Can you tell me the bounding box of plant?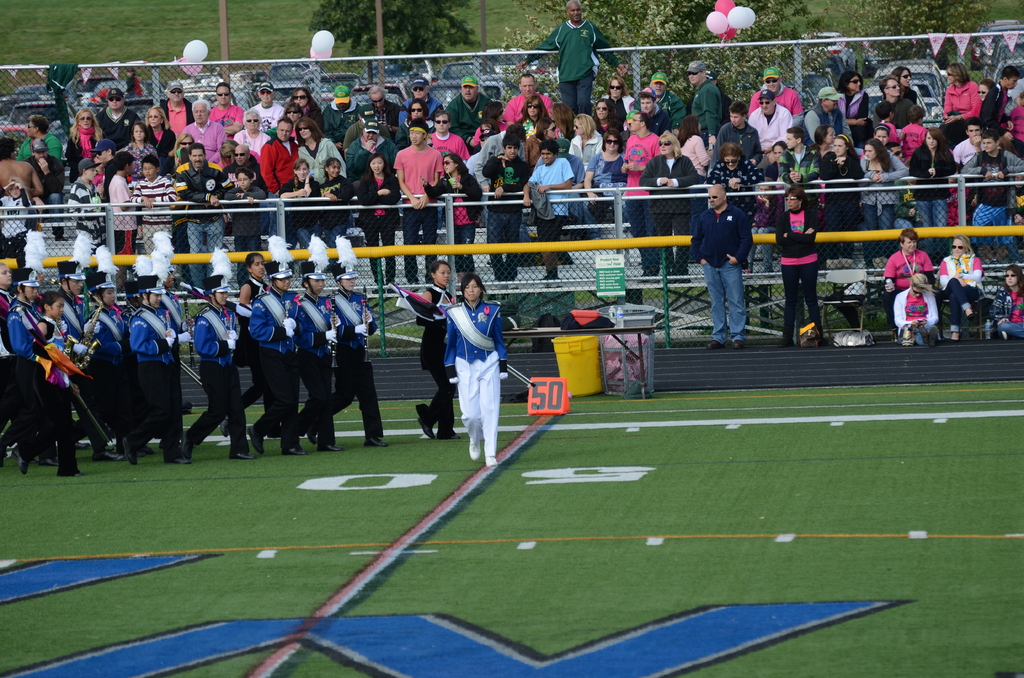
575 287 615 302.
